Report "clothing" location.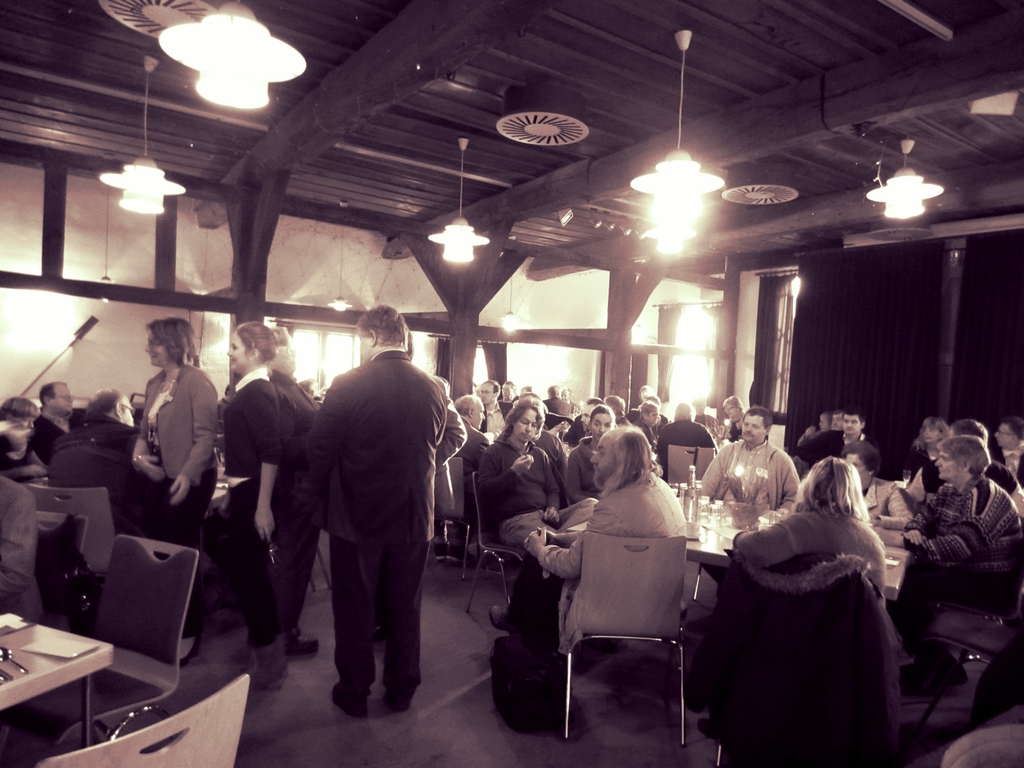
Report: <box>633,413,658,452</box>.
